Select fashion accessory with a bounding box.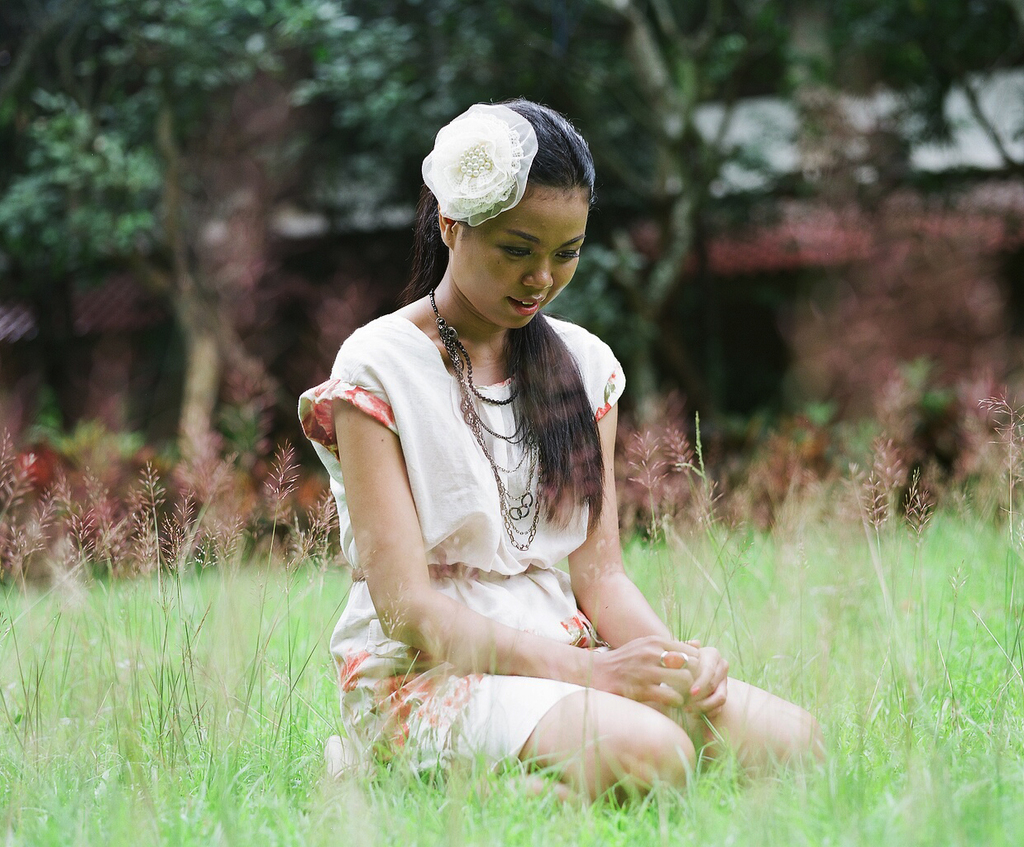
l=657, t=648, r=691, b=672.
